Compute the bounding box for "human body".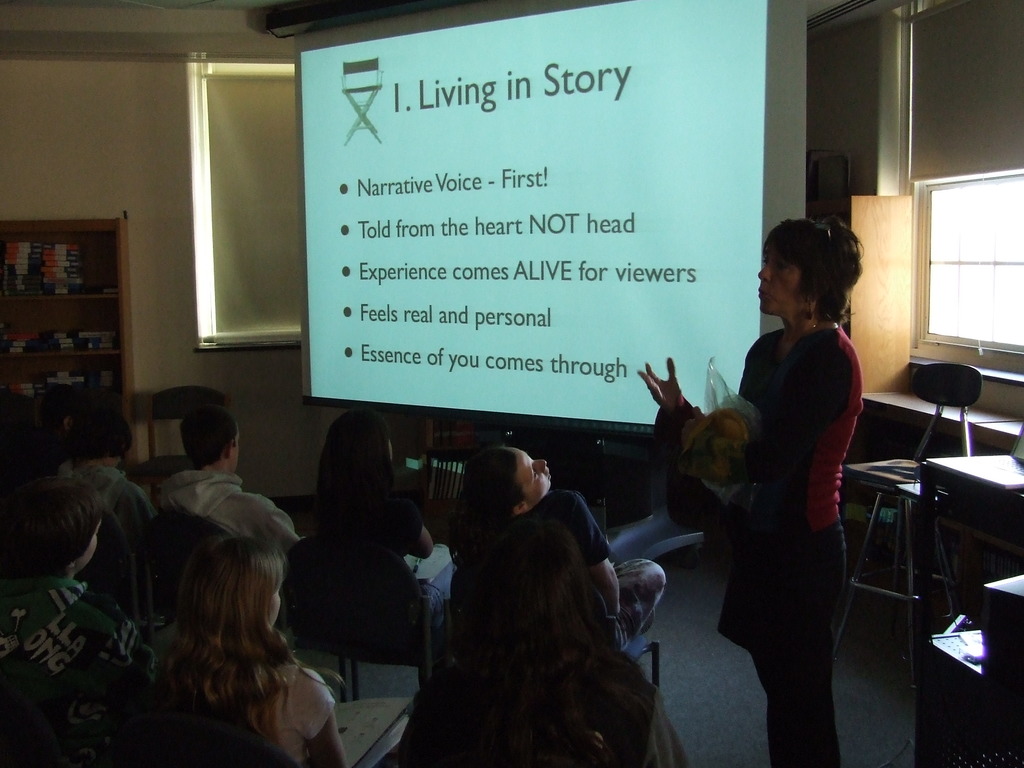
select_region(136, 398, 304, 572).
